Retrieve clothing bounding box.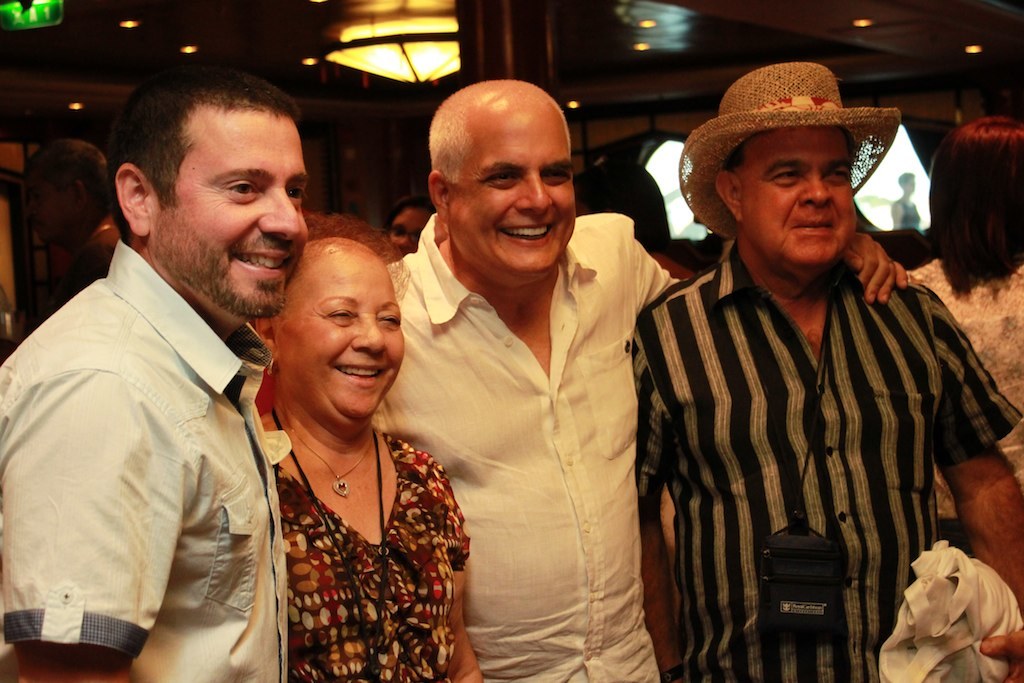
Bounding box: bbox=[908, 258, 1023, 557].
